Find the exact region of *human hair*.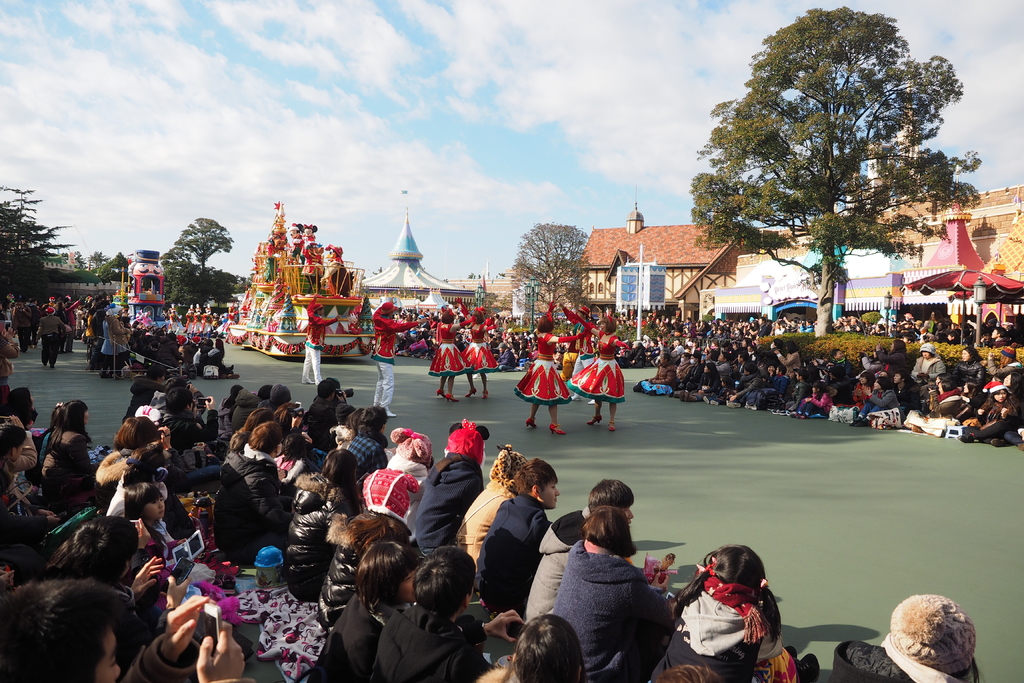
Exact region: (327, 514, 415, 555).
